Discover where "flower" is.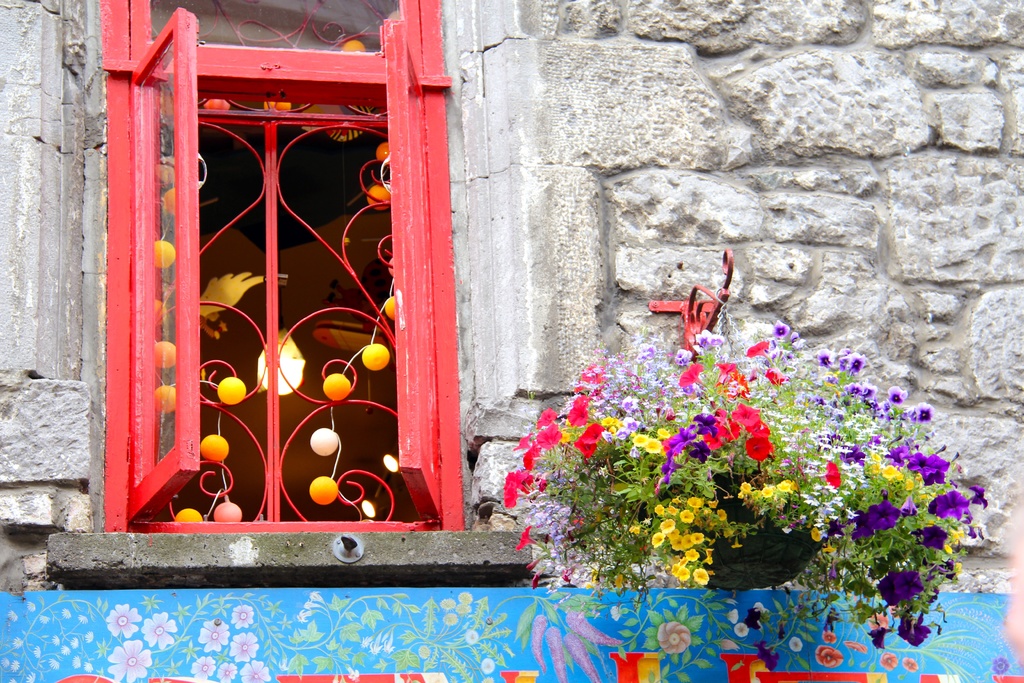
Discovered at rect(763, 482, 772, 496).
